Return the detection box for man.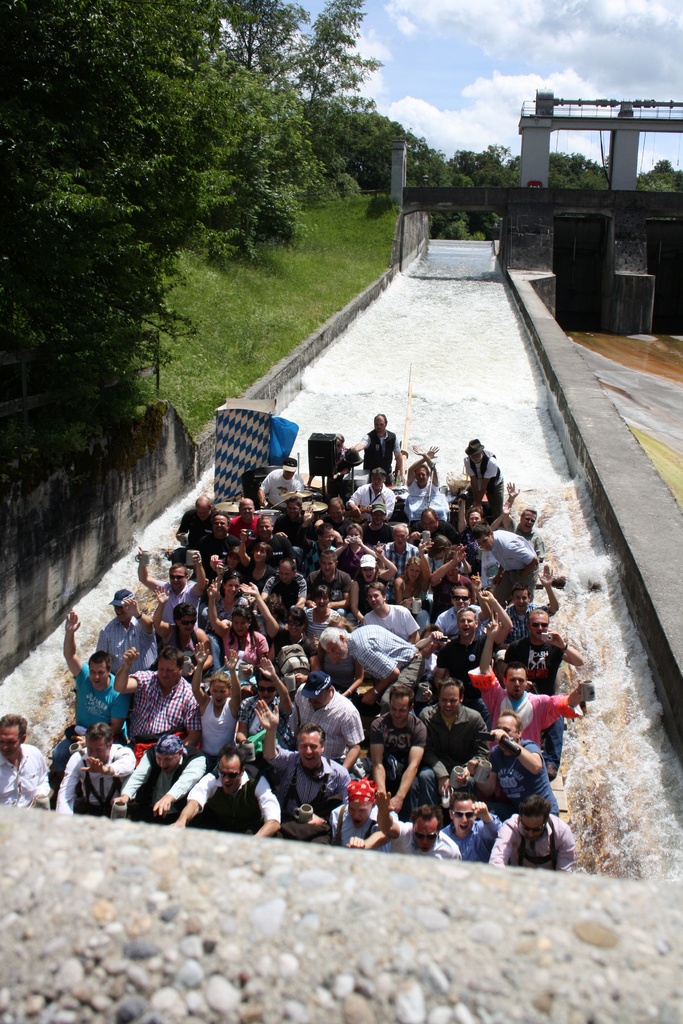
x1=415 y1=675 x2=497 y2=769.
